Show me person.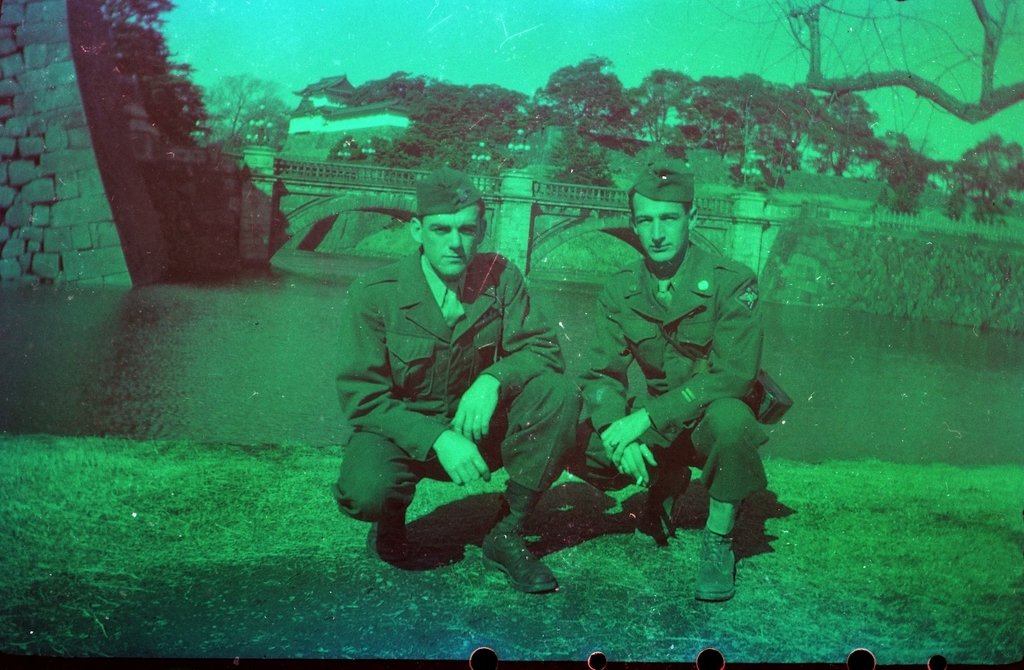
person is here: [left=333, top=168, right=575, bottom=606].
